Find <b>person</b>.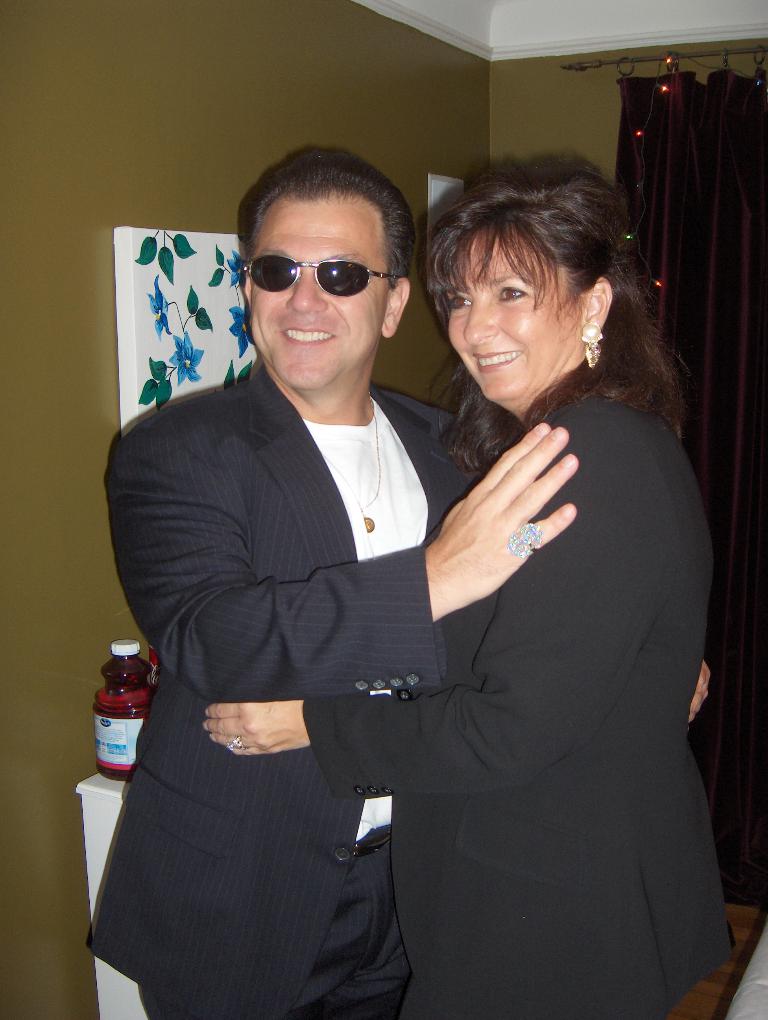
box(105, 131, 723, 1019).
